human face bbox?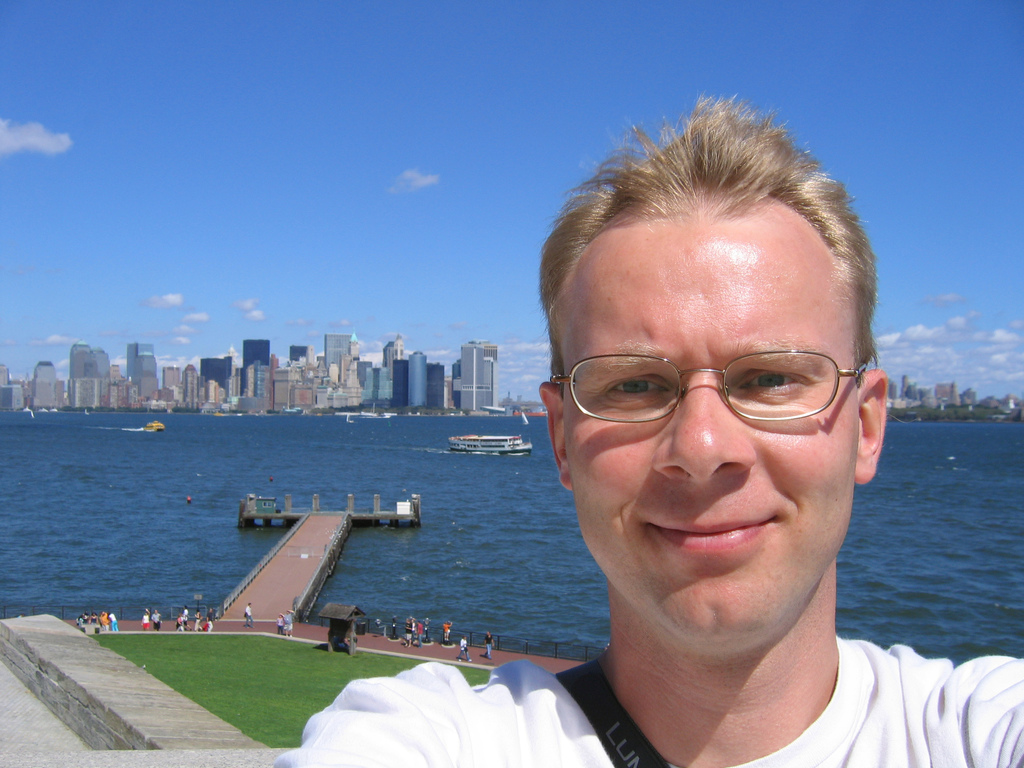
region(557, 192, 864, 657)
